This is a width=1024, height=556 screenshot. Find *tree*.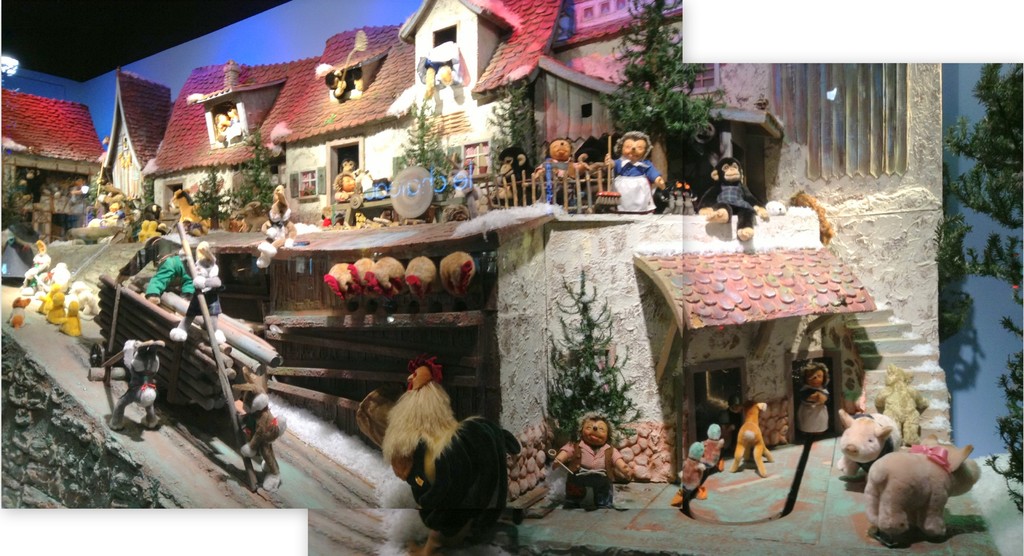
Bounding box: region(195, 161, 233, 224).
